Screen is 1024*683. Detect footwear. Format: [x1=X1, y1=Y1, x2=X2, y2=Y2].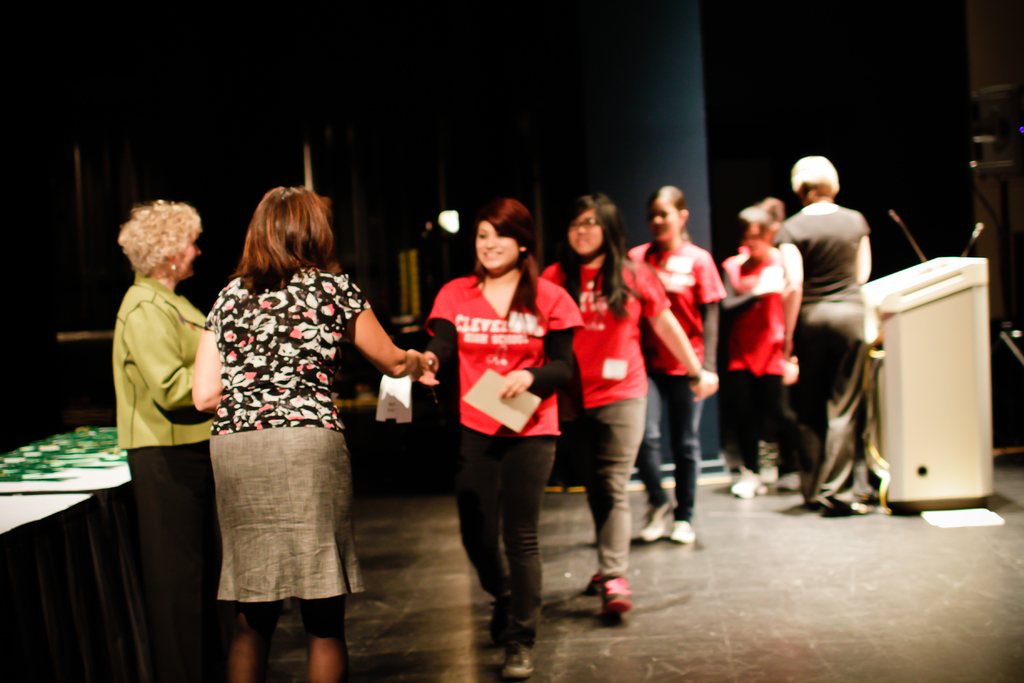
[x1=640, y1=503, x2=676, y2=547].
